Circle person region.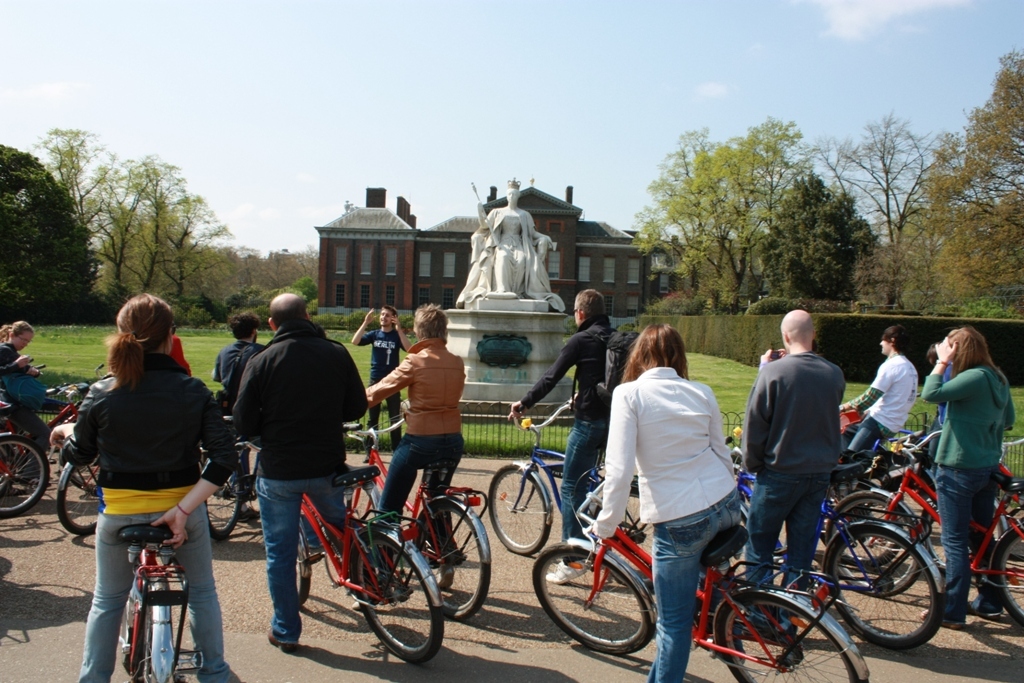
Region: BBox(740, 303, 843, 634).
